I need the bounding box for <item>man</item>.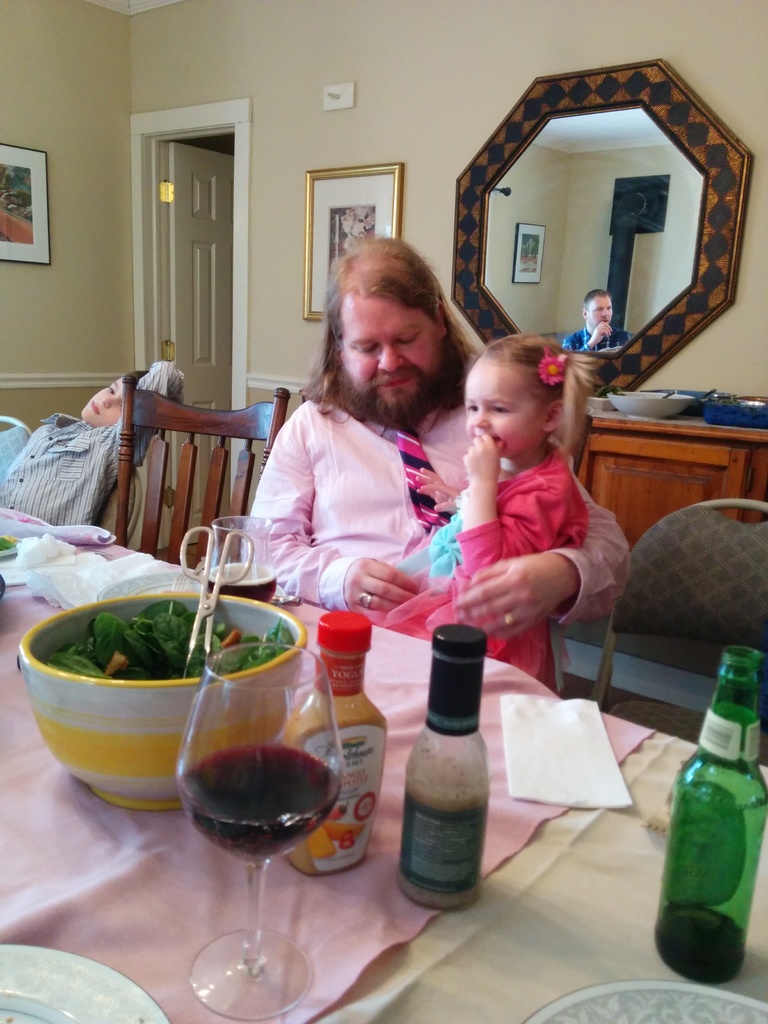
Here it is: detection(216, 262, 505, 633).
